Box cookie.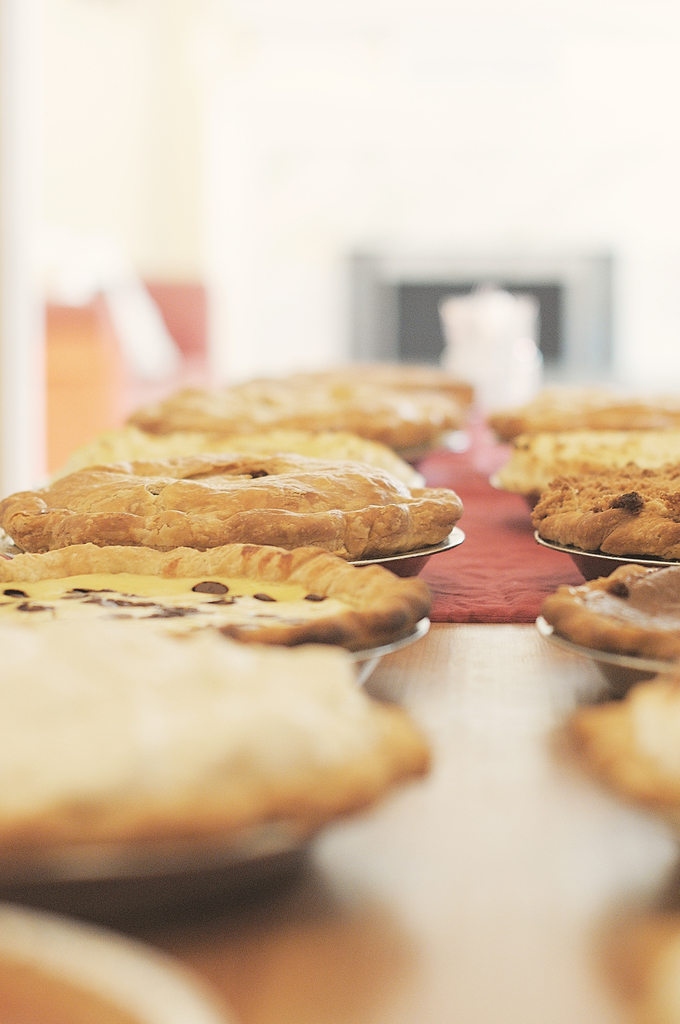
<bbox>0, 540, 423, 652</bbox>.
